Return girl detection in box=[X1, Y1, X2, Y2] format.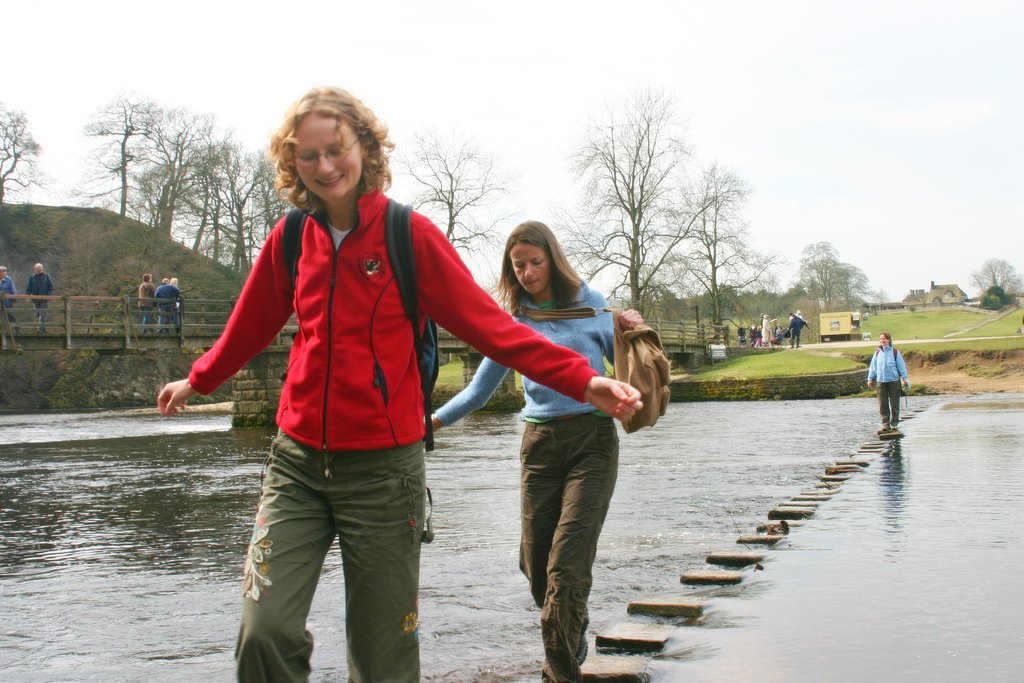
box=[153, 86, 637, 682].
